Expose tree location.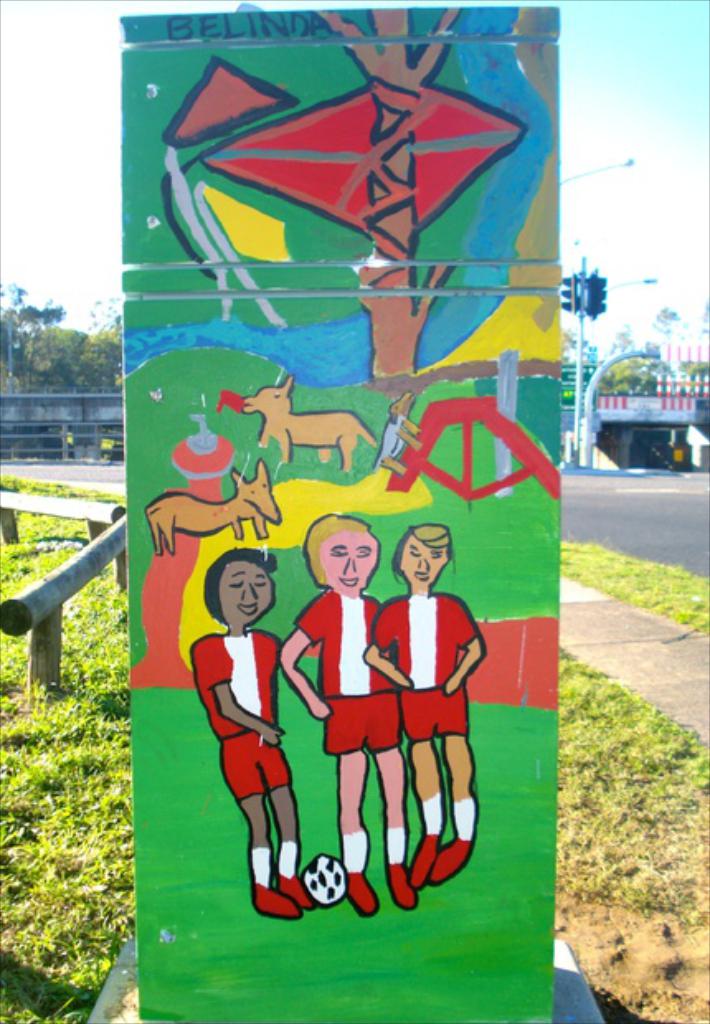
Exposed at {"left": 307, "top": 8, "right": 469, "bottom": 382}.
